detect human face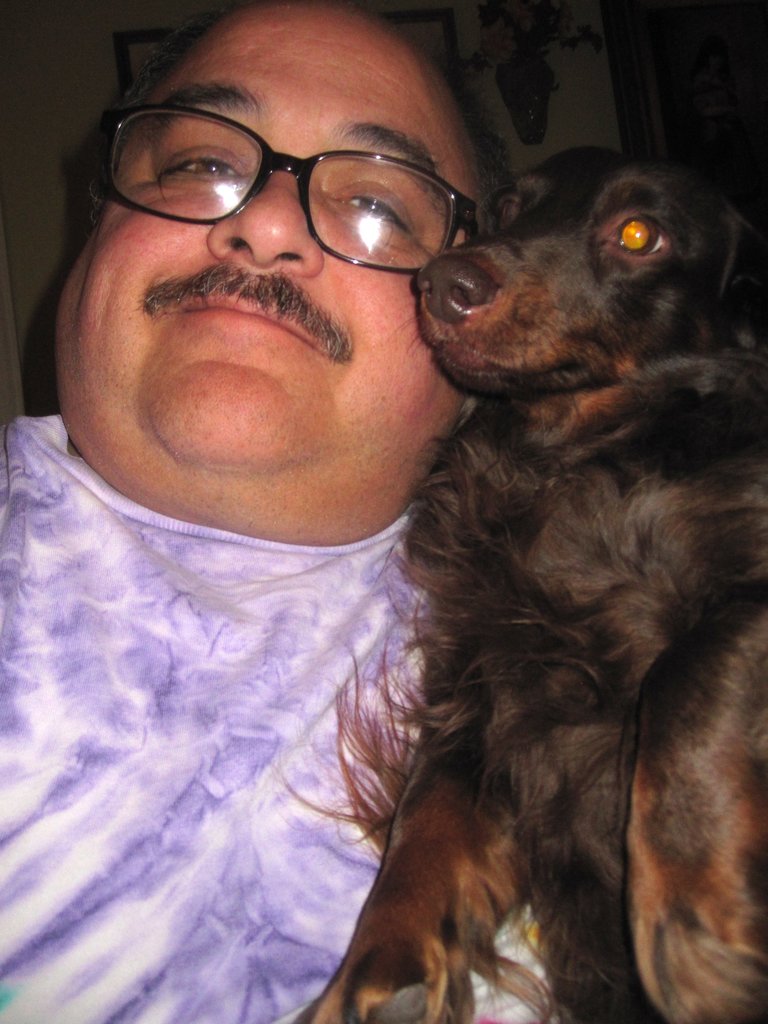
region(61, 4, 481, 518)
